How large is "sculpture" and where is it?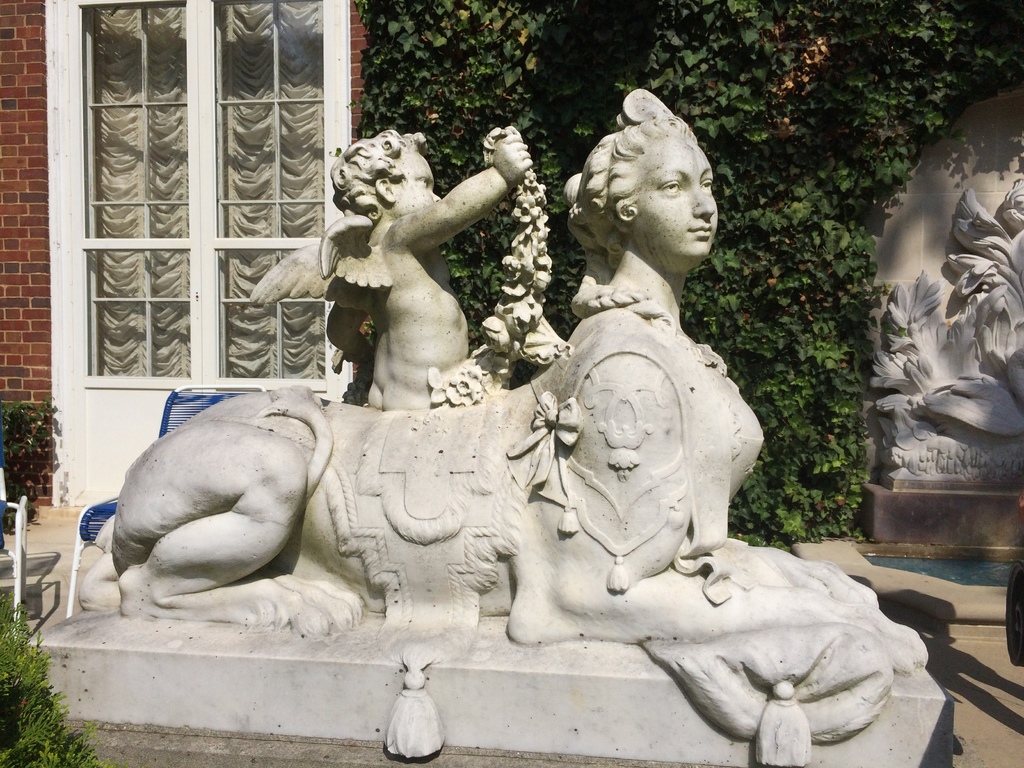
Bounding box: BBox(248, 125, 532, 410).
